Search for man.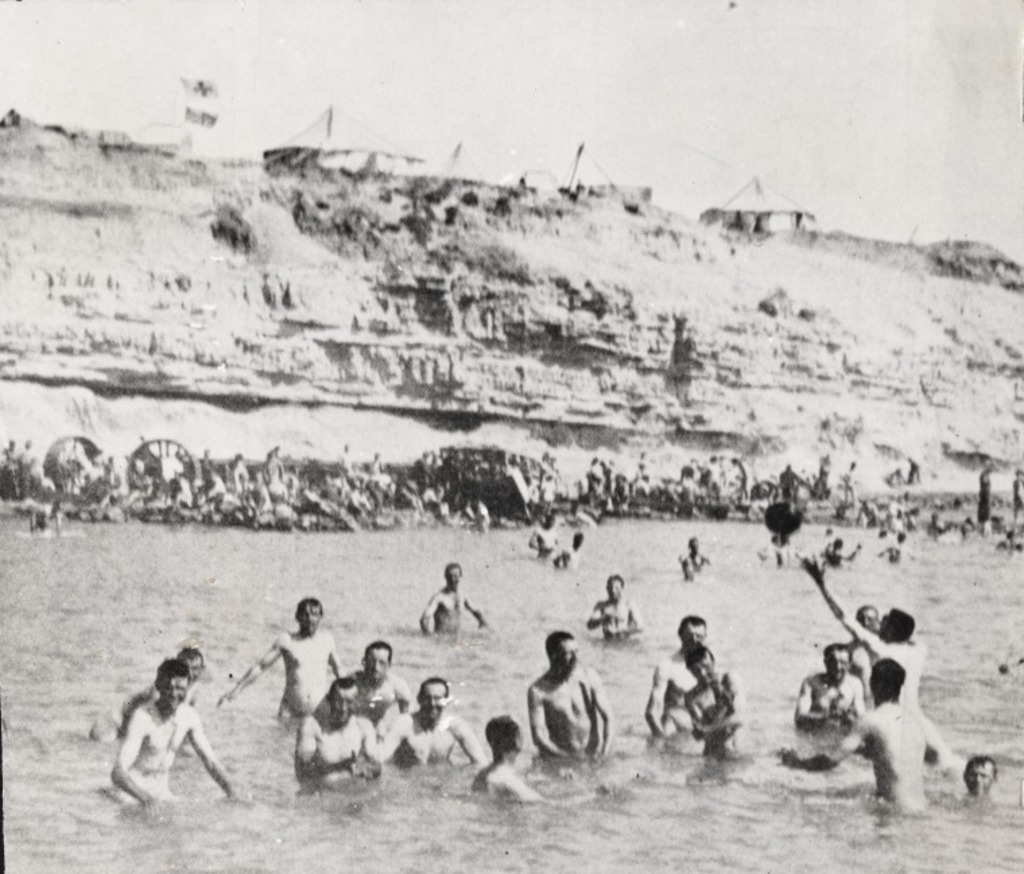
Found at [321,641,414,737].
